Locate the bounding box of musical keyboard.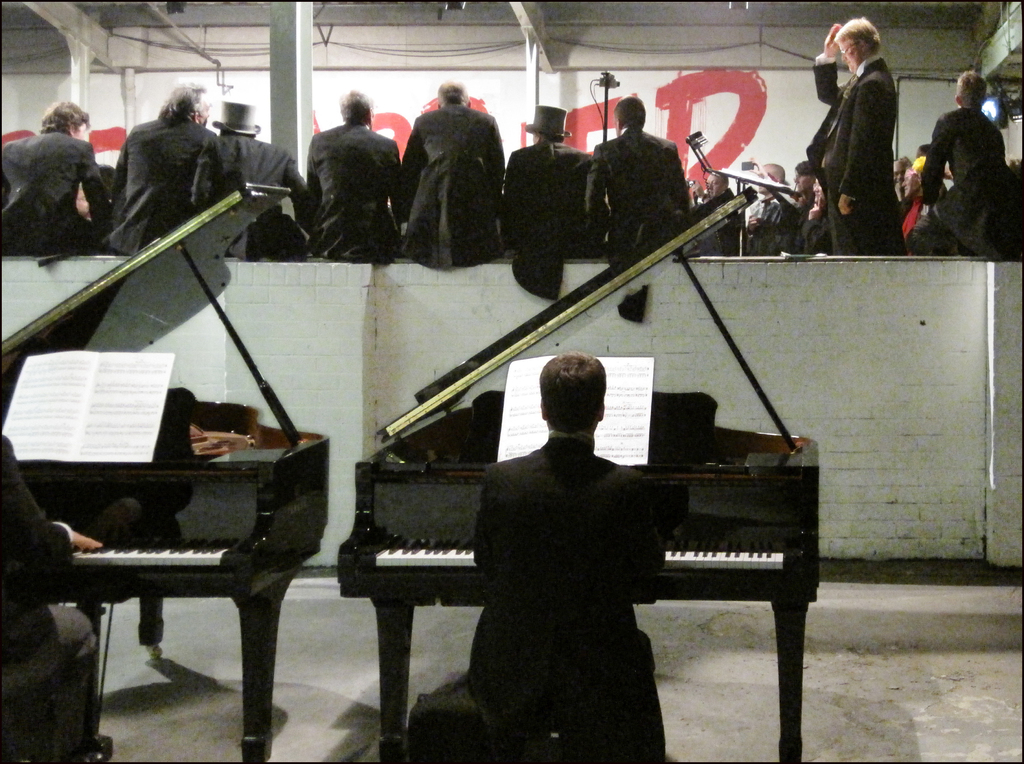
Bounding box: <region>13, 432, 321, 653</region>.
